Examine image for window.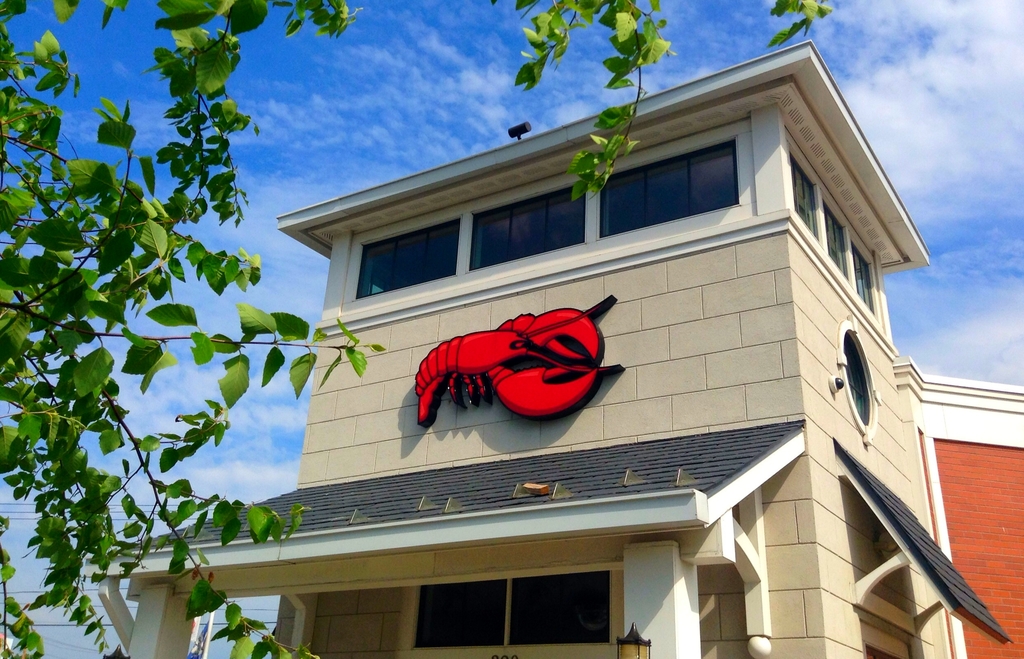
Examination result: [790,156,820,236].
